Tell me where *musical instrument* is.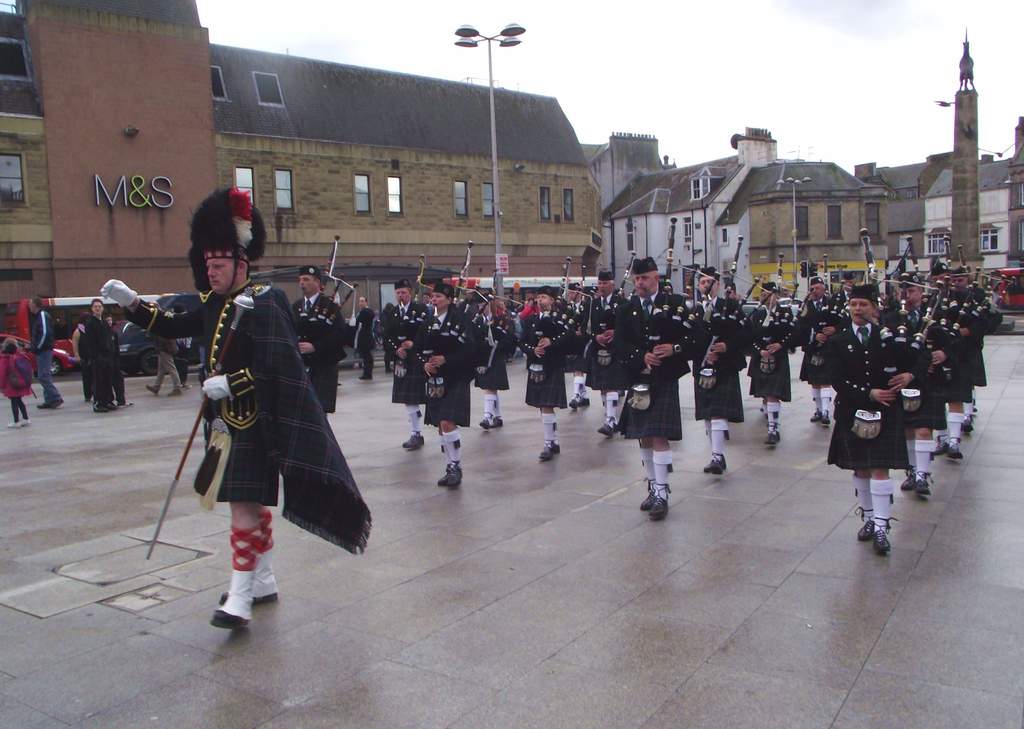
*musical instrument* is at BBox(908, 230, 941, 351).
